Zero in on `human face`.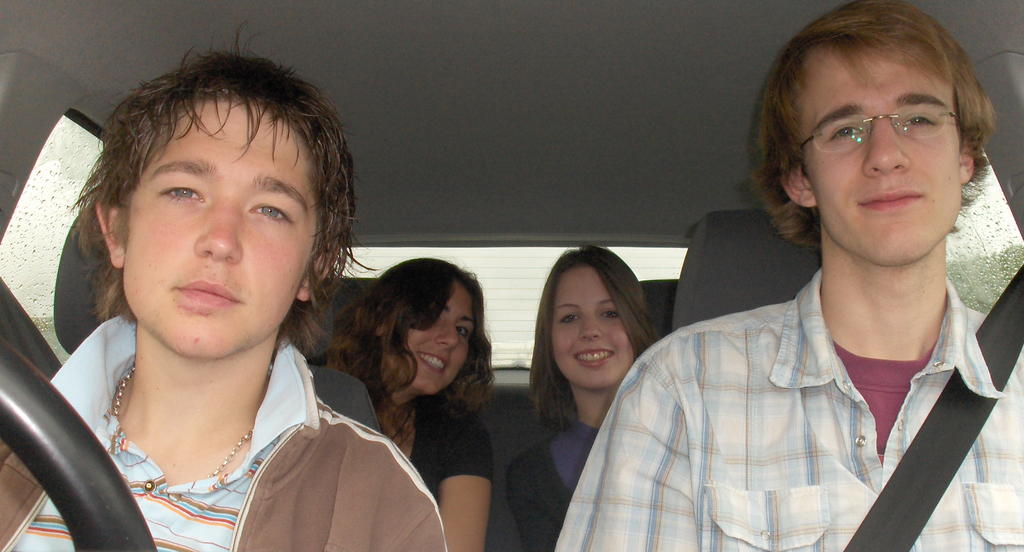
Zeroed in: {"x1": 123, "y1": 102, "x2": 317, "y2": 360}.
